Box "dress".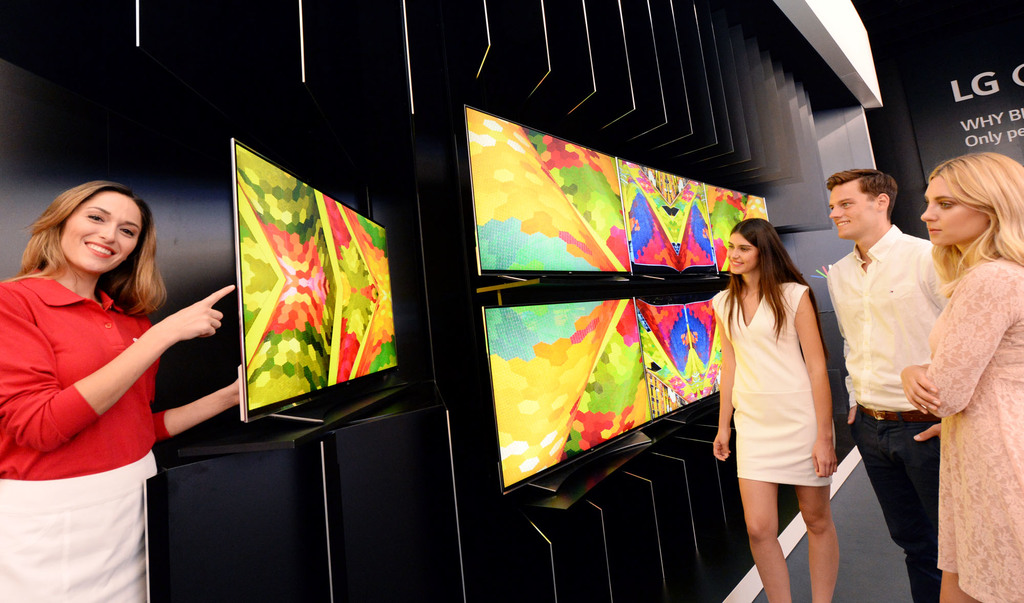
934,250,1023,602.
